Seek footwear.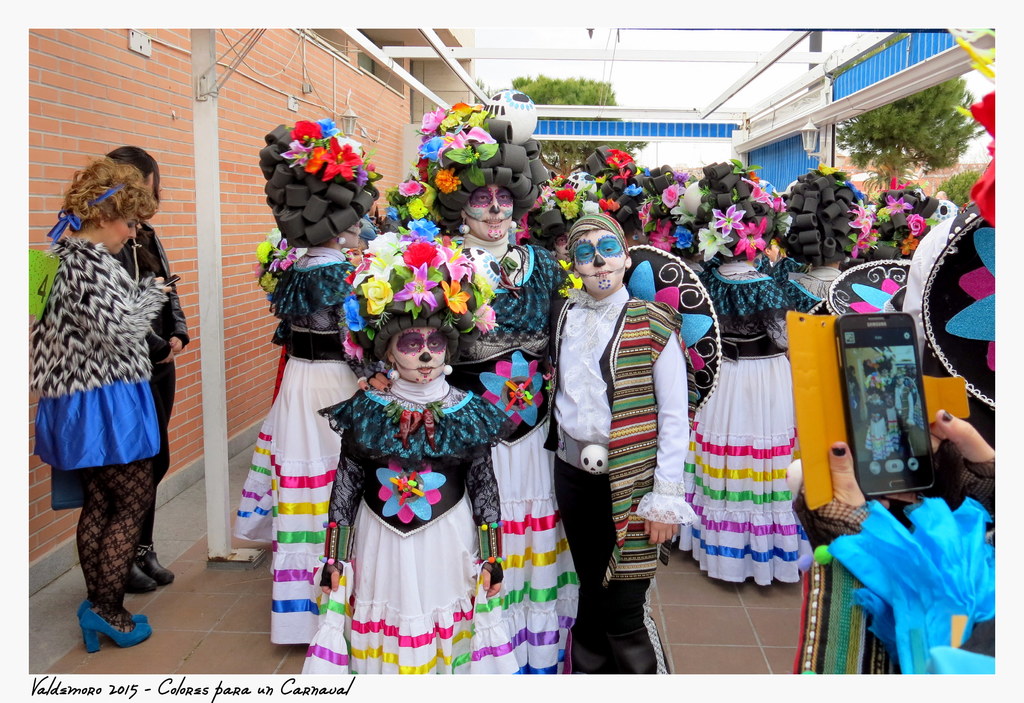
box=[121, 562, 154, 594].
